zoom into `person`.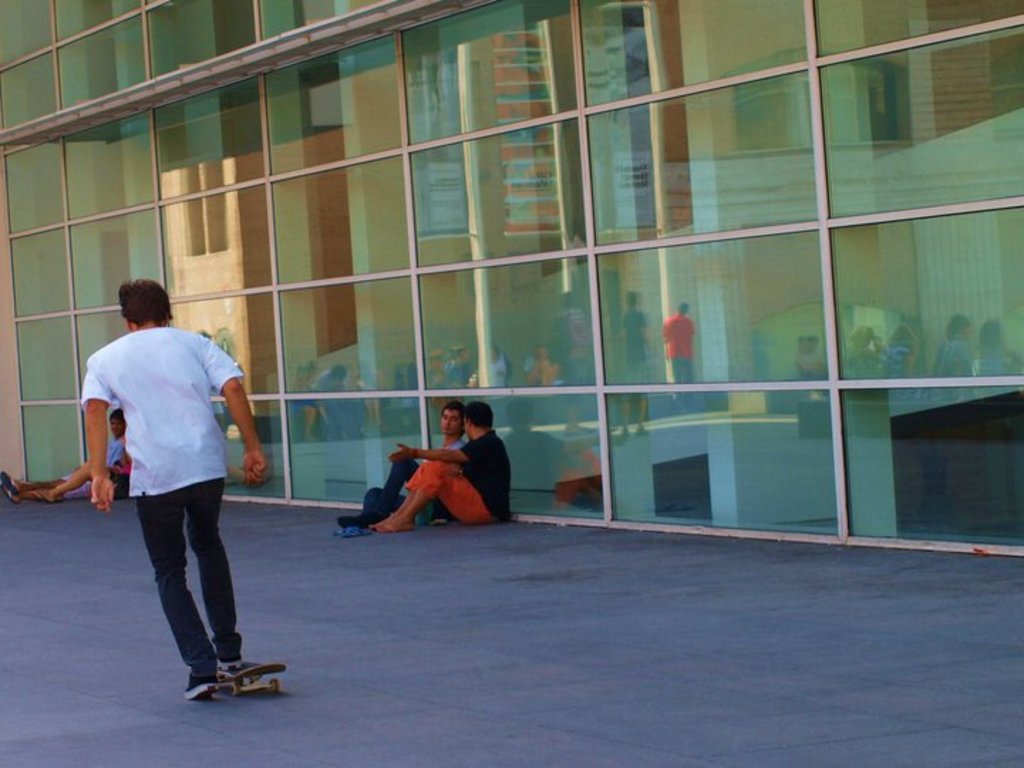
Zoom target: box(77, 277, 270, 704).
